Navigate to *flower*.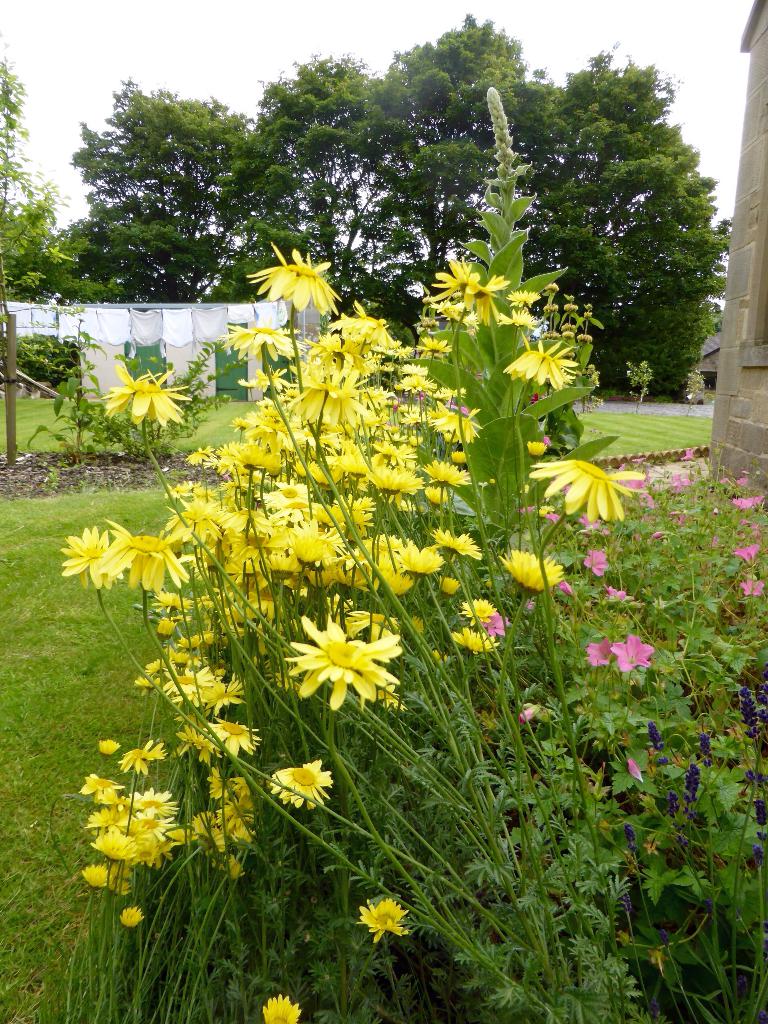
Navigation target: {"x1": 584, "y1": 637, "x2": 612, "y2": 674}.
